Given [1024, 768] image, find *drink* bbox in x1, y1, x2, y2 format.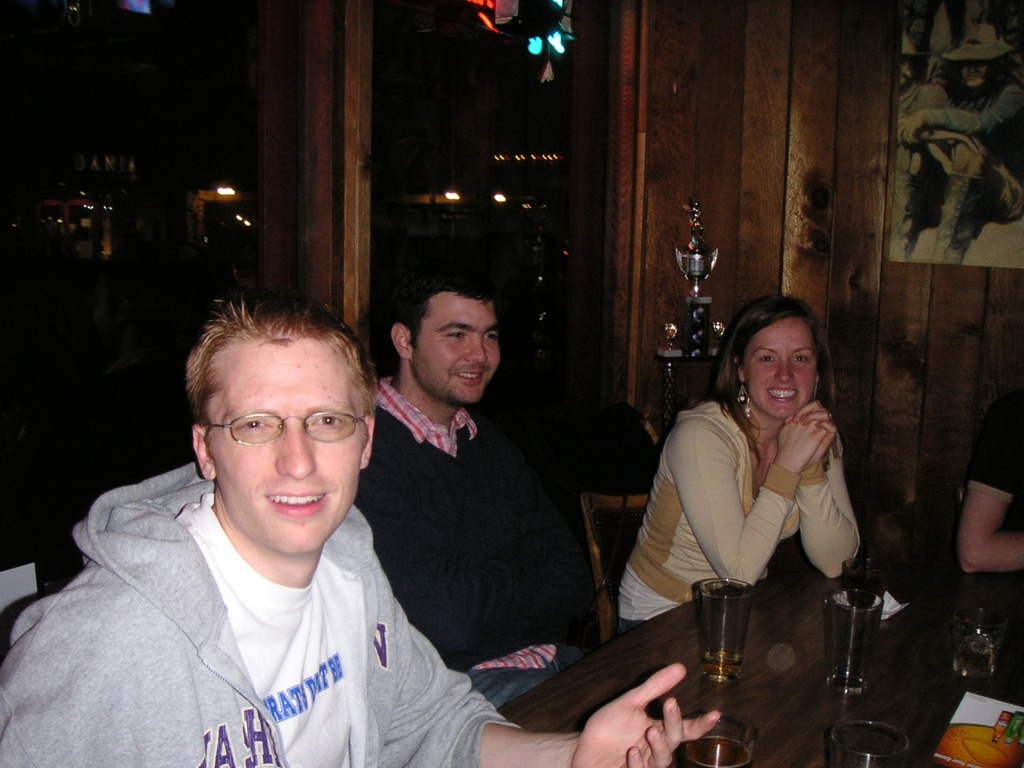
682, 734, 754, 767.
